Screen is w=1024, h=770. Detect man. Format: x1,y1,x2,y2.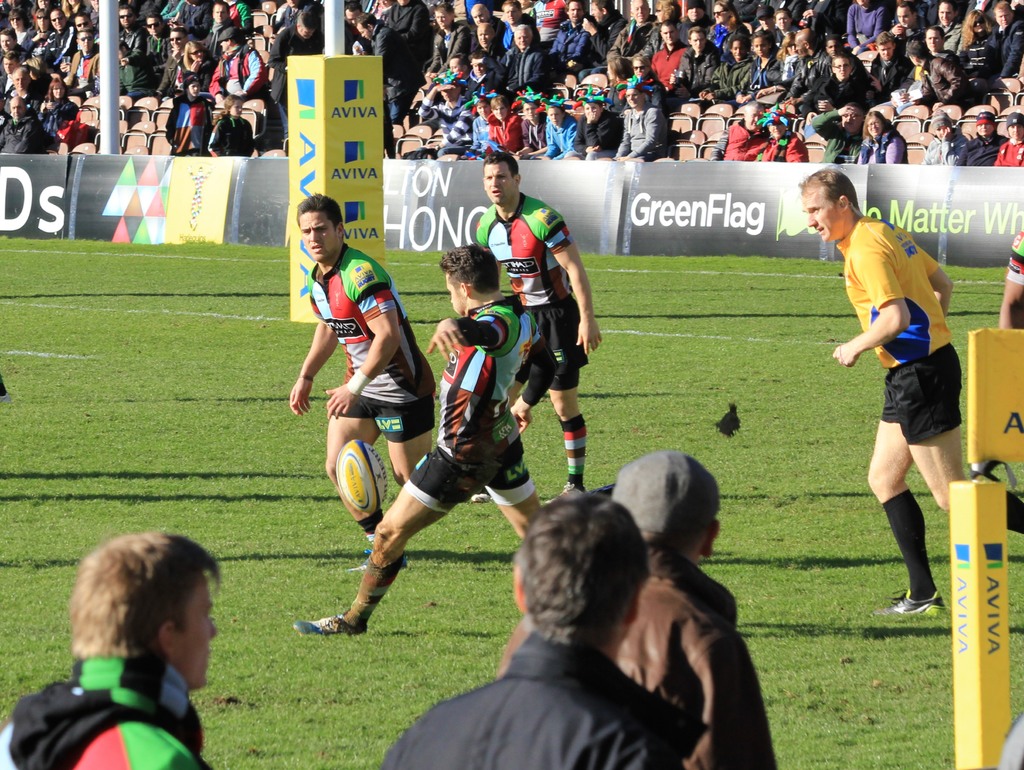
2,63,42,116.
